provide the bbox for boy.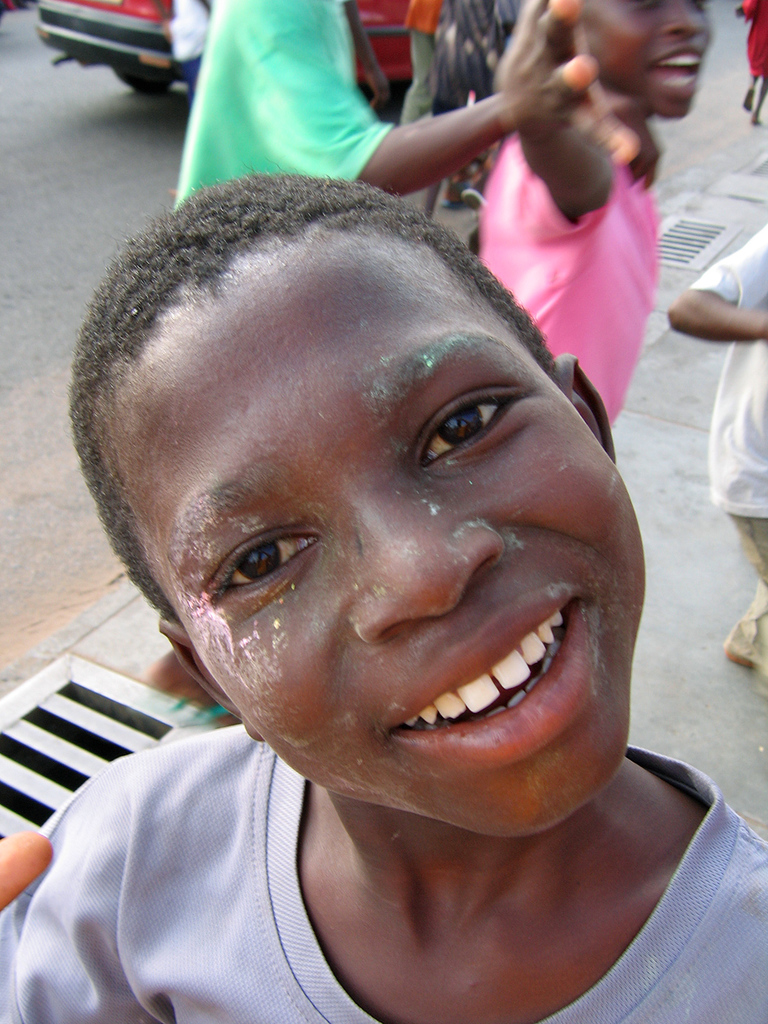
Rect(150, 0, 633, 721).
